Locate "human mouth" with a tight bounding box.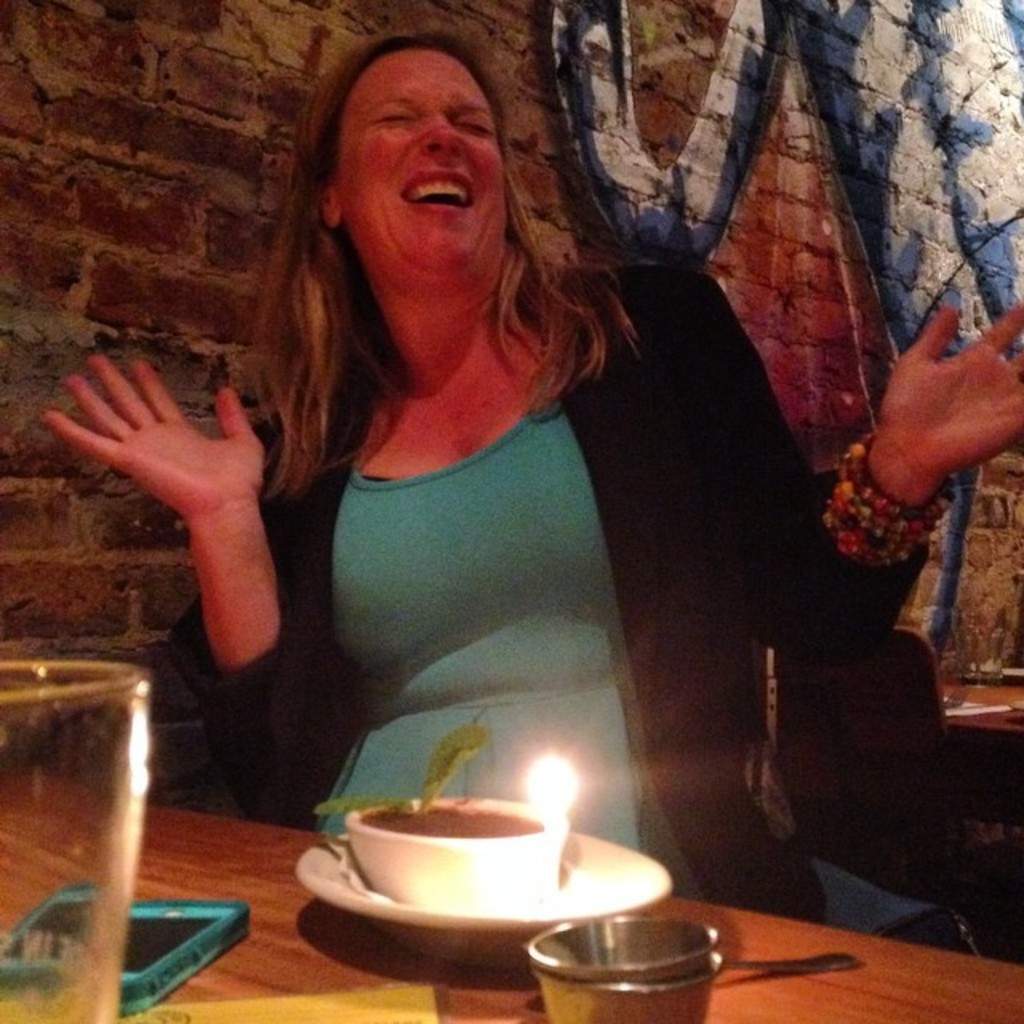
BBox(390, 155, 480, 222).
